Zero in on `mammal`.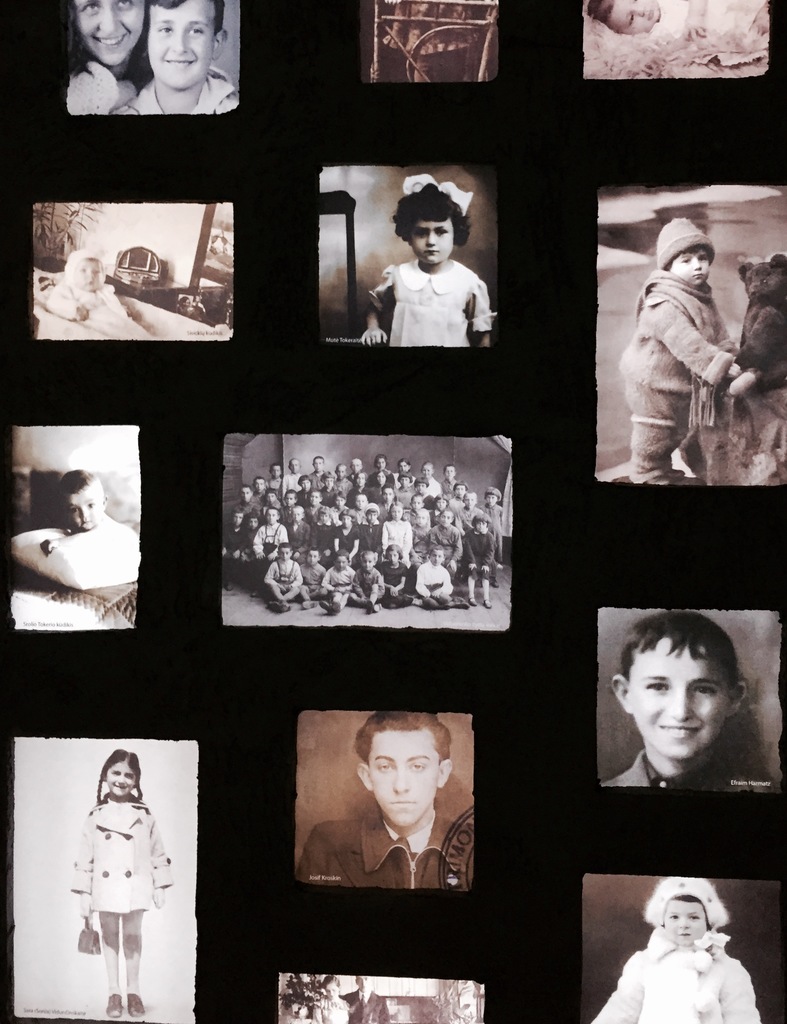
Zeroed in: [left=263, top=488, right=282, bottom=510].
